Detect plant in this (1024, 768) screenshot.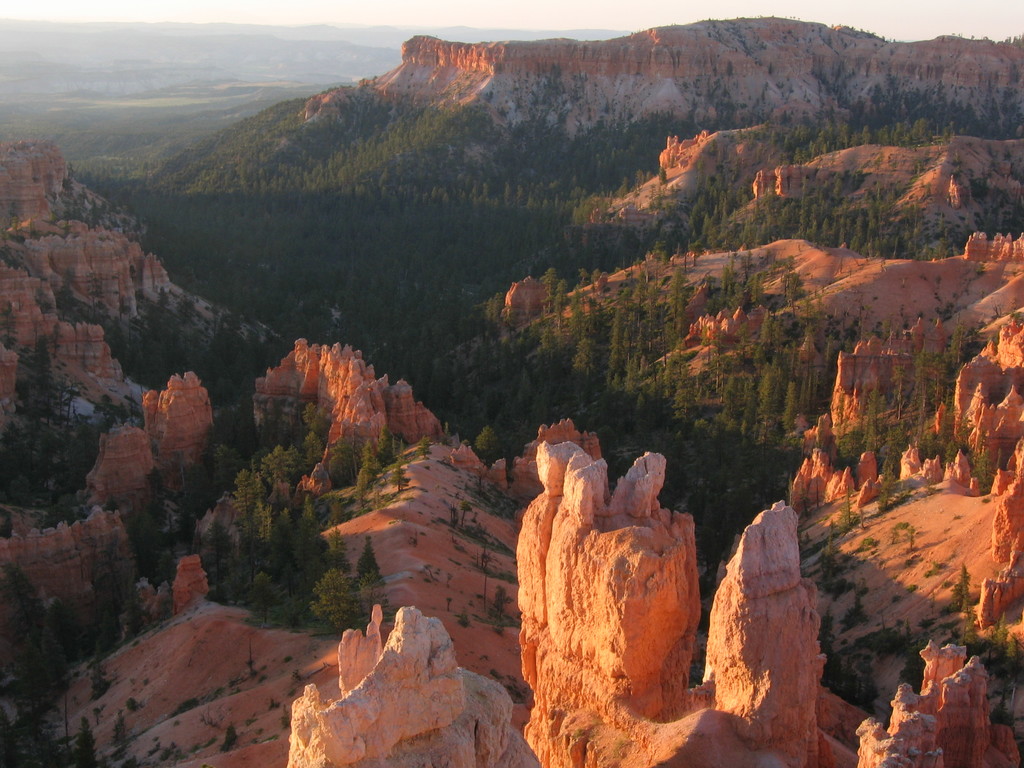
Detection: [161, 755, 168, 760].
